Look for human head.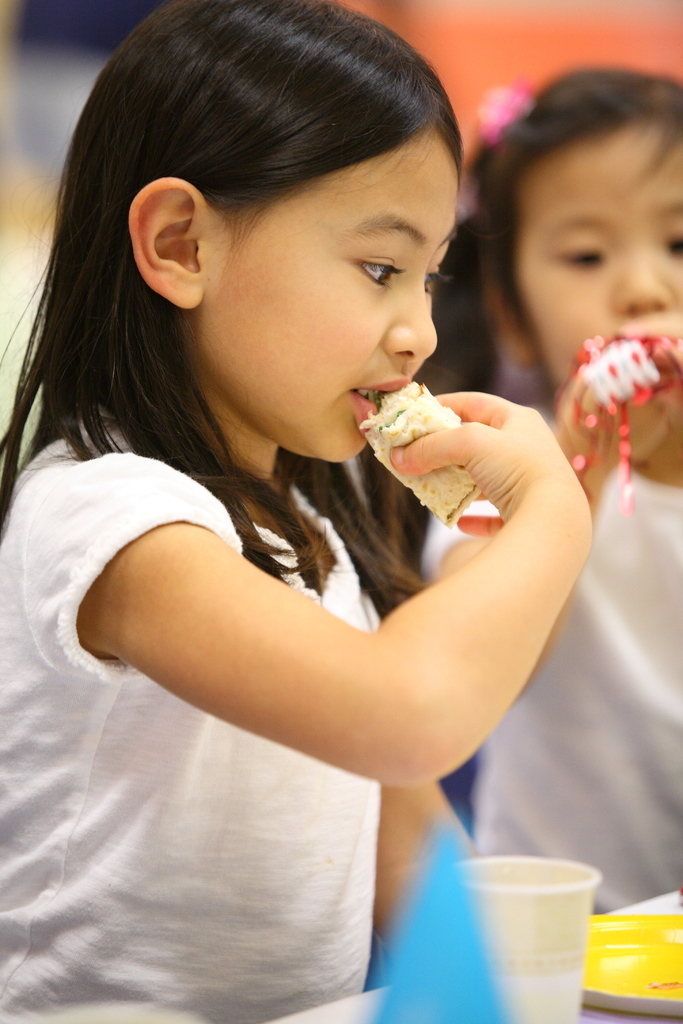
Found: (x1=50, y1=18, x2=488, y2=374).
